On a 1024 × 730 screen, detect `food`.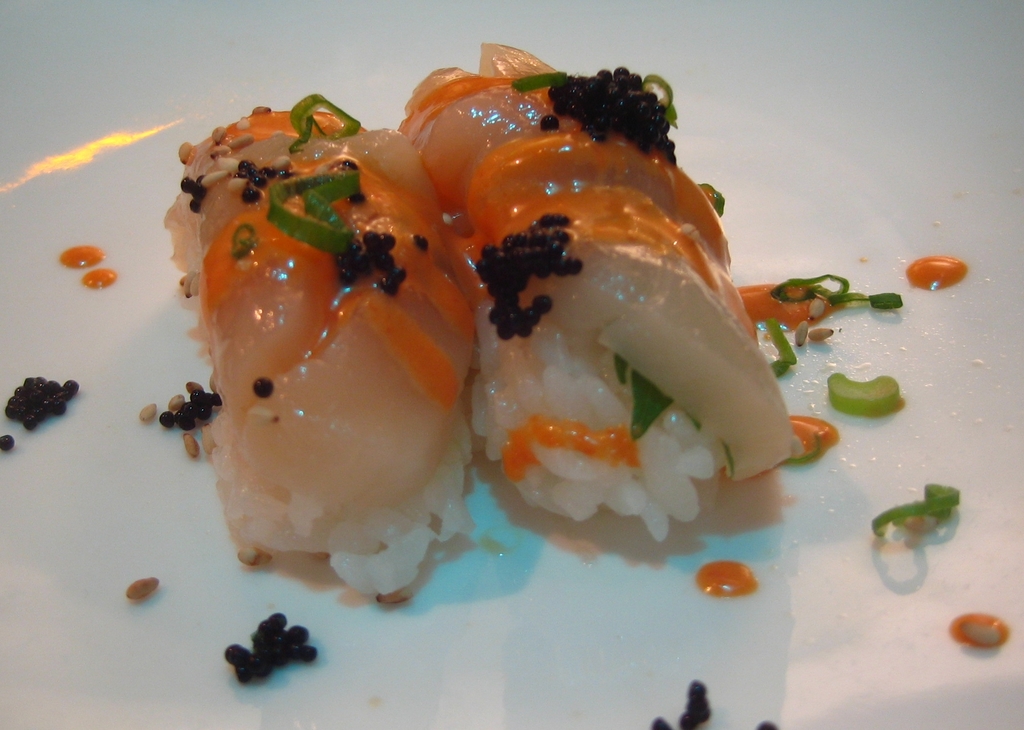
x1=133 y1=56 x2=828 y2=593.
